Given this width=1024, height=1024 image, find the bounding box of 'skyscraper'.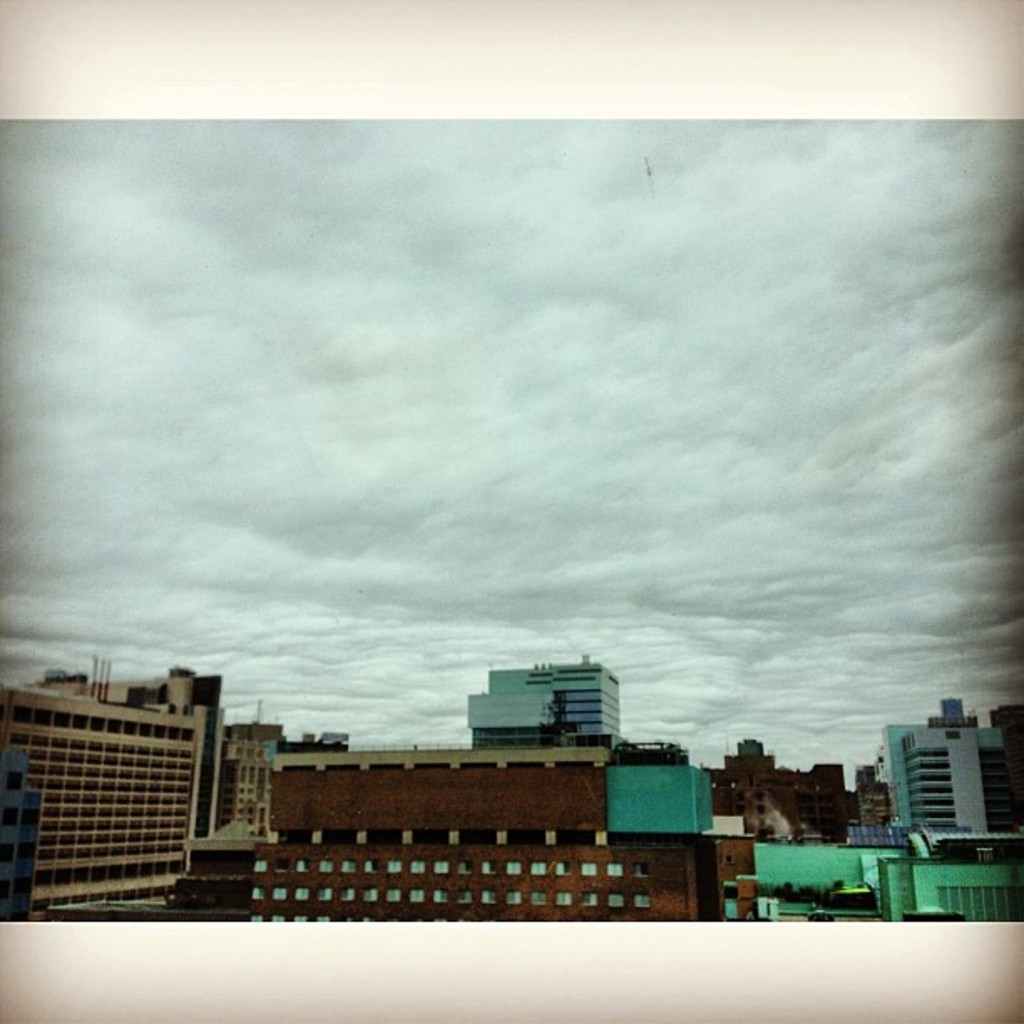
(x1=904, y1=718, x2=984, y2=830).
